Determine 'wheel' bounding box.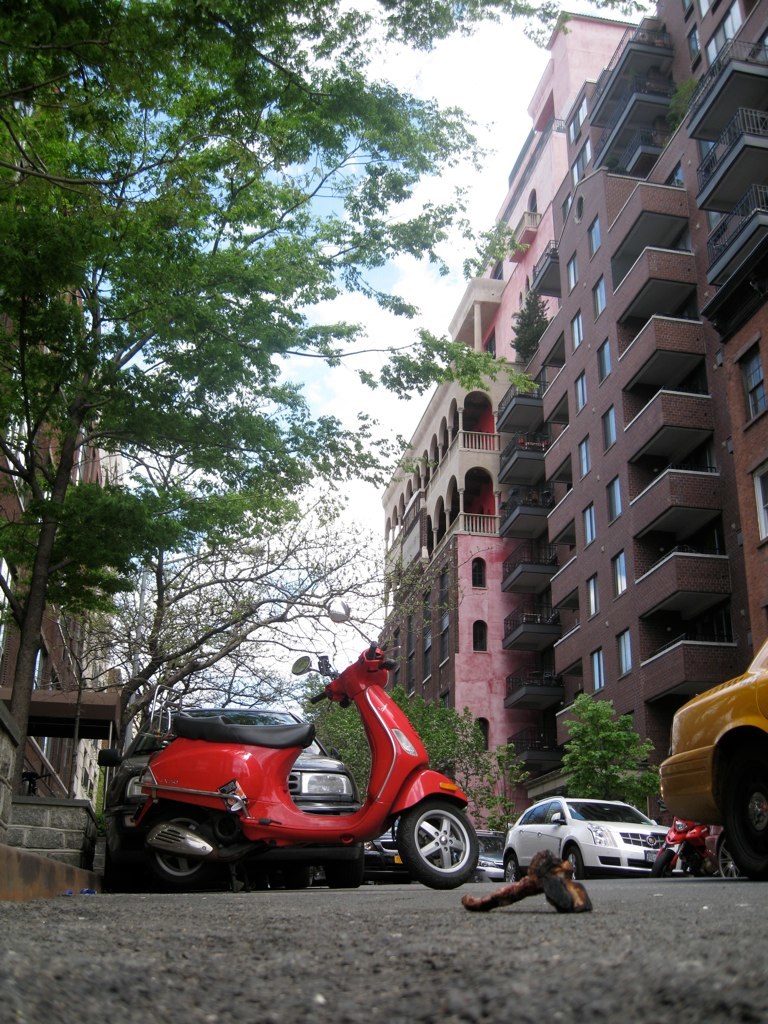
Determined: bbox=[503, 855, 523, 887].
